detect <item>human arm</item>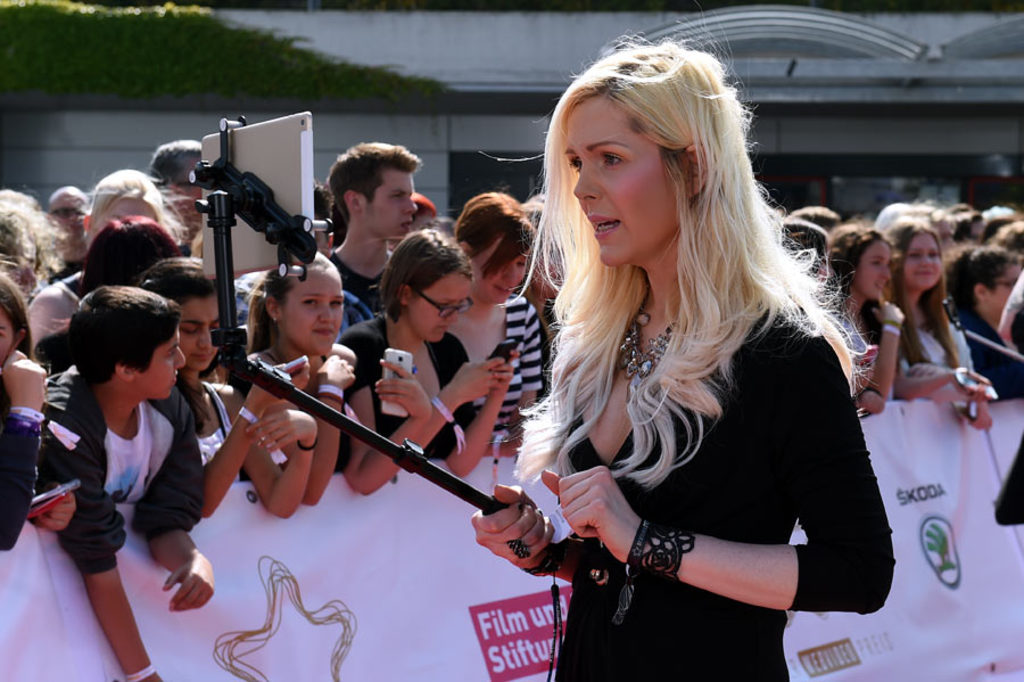
region(204, 354, 312, 510)
